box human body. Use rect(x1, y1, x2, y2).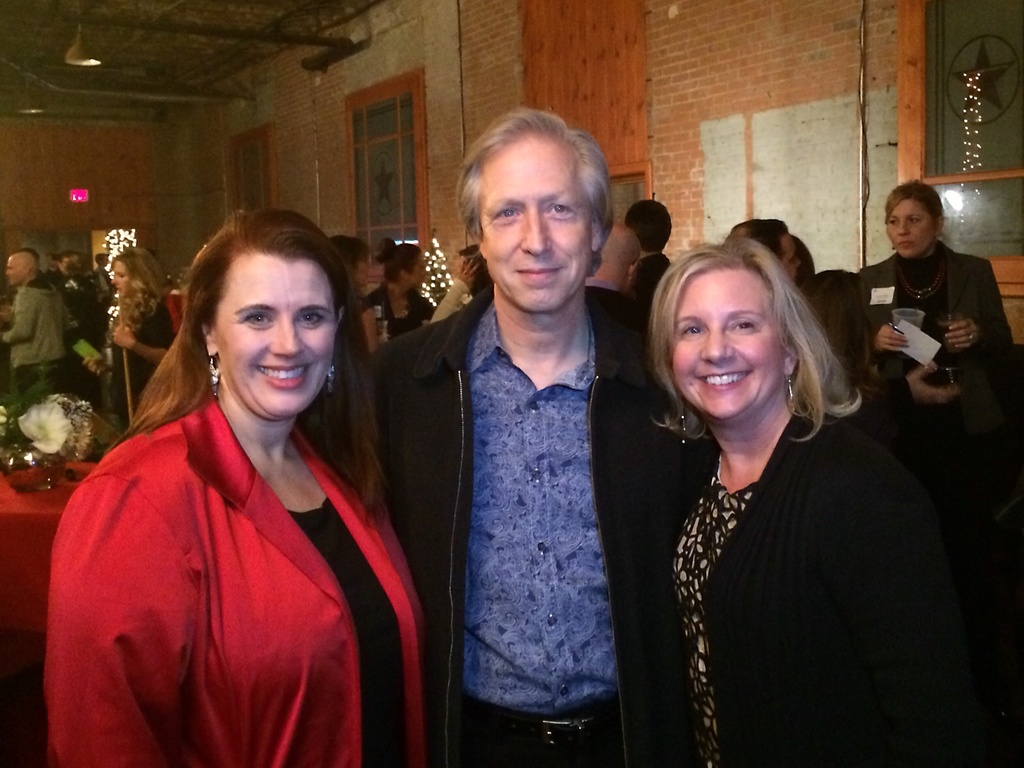
rect(83, 289, 182, 419).
